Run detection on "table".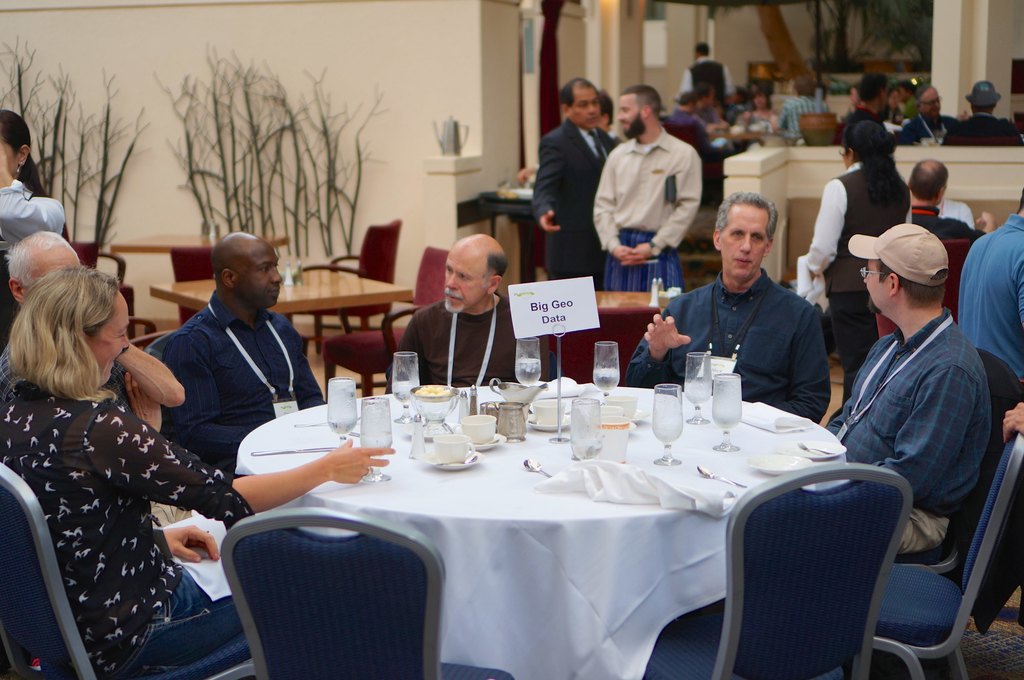
Result: region(156, 358, 922, 670).
